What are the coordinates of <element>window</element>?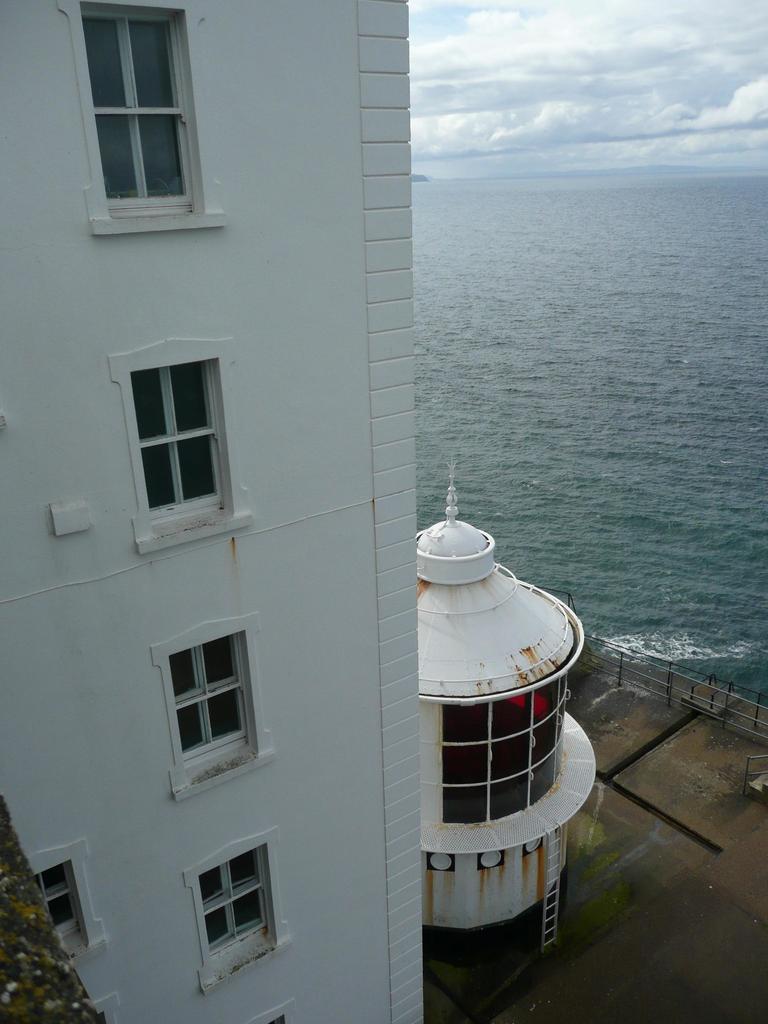
detection(123, 356, 226, 522).
